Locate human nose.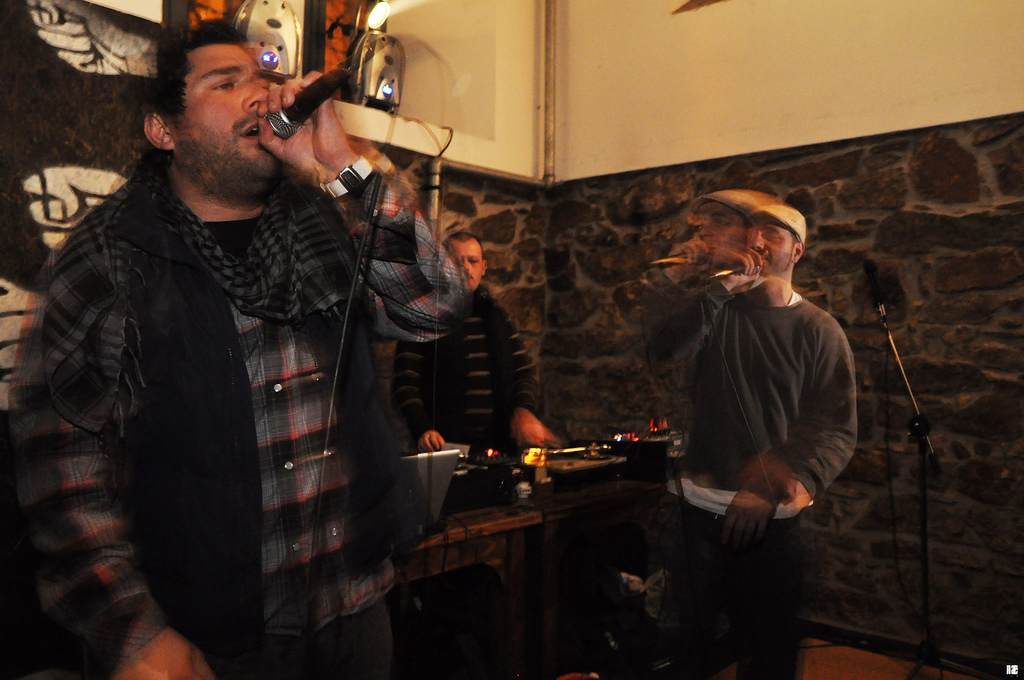
Bounding box: [748,228,764,249].
